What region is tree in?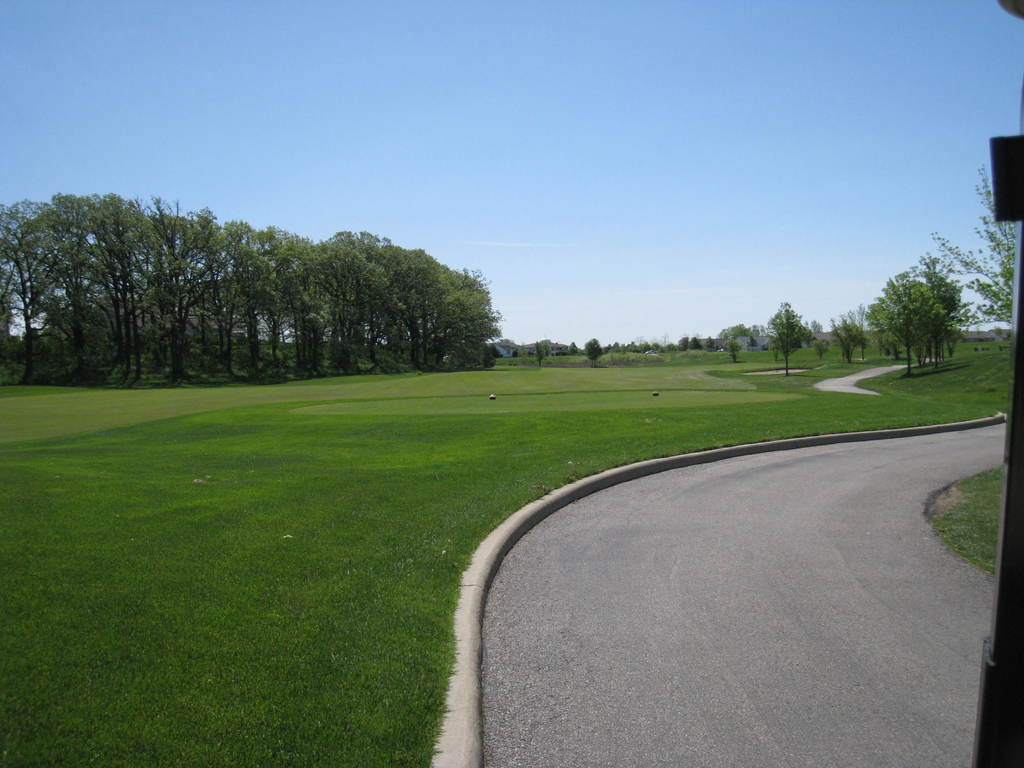
[439, 265, 501, 369].
